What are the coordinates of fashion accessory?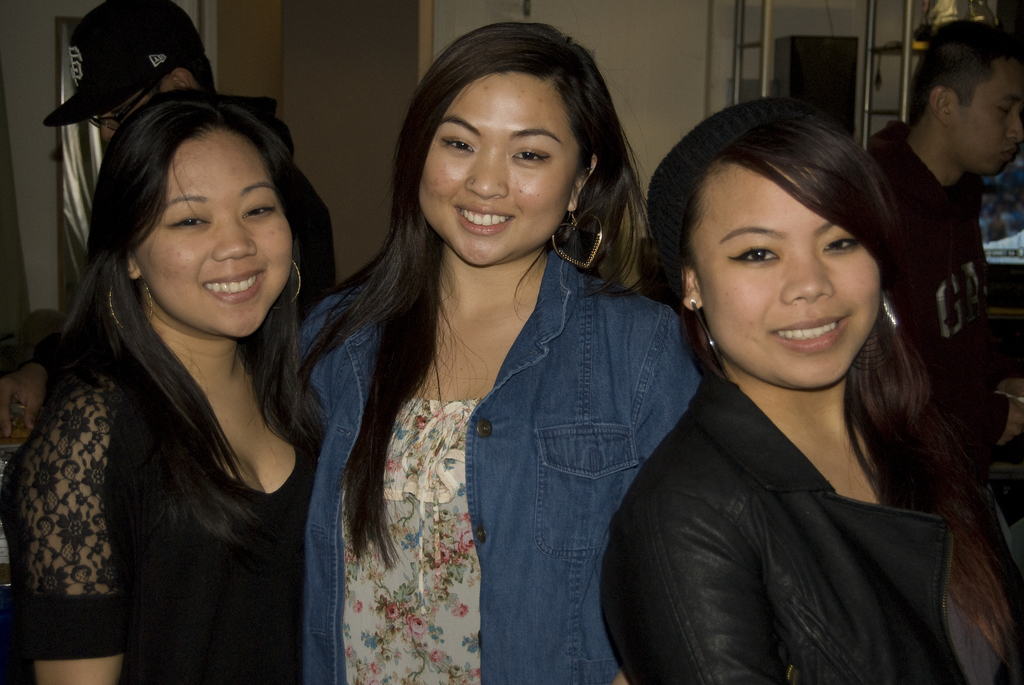
crop(271, 260, 303, 308).
